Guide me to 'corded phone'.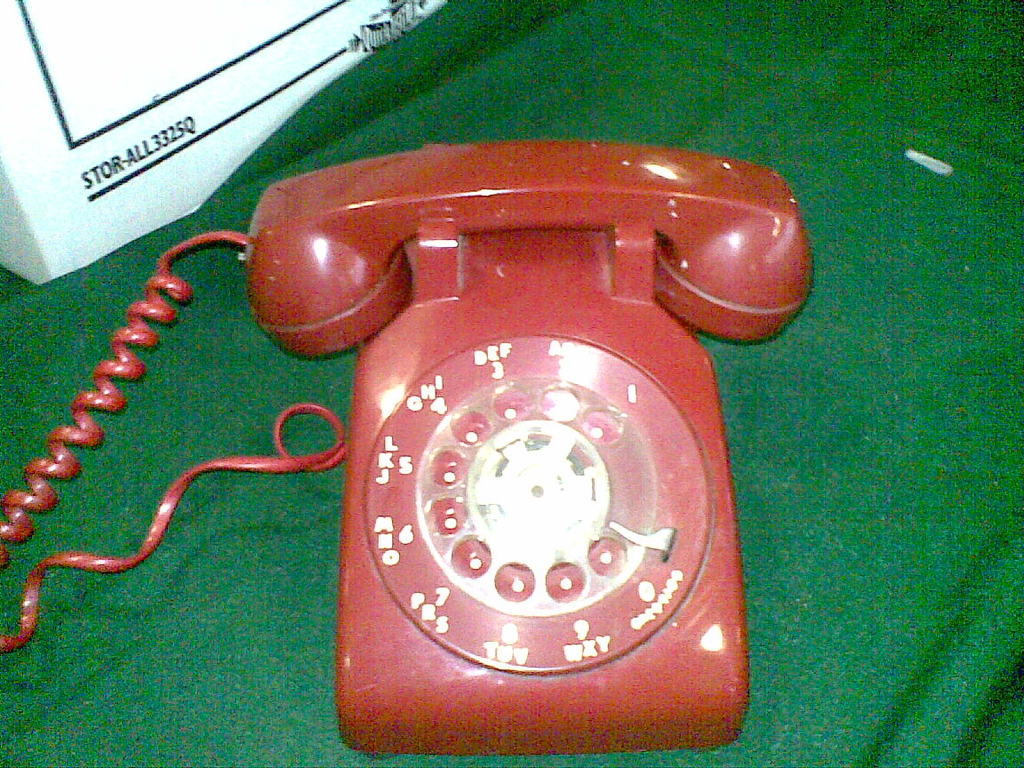
Guidance: select_region(0, 142, 812, 758).
